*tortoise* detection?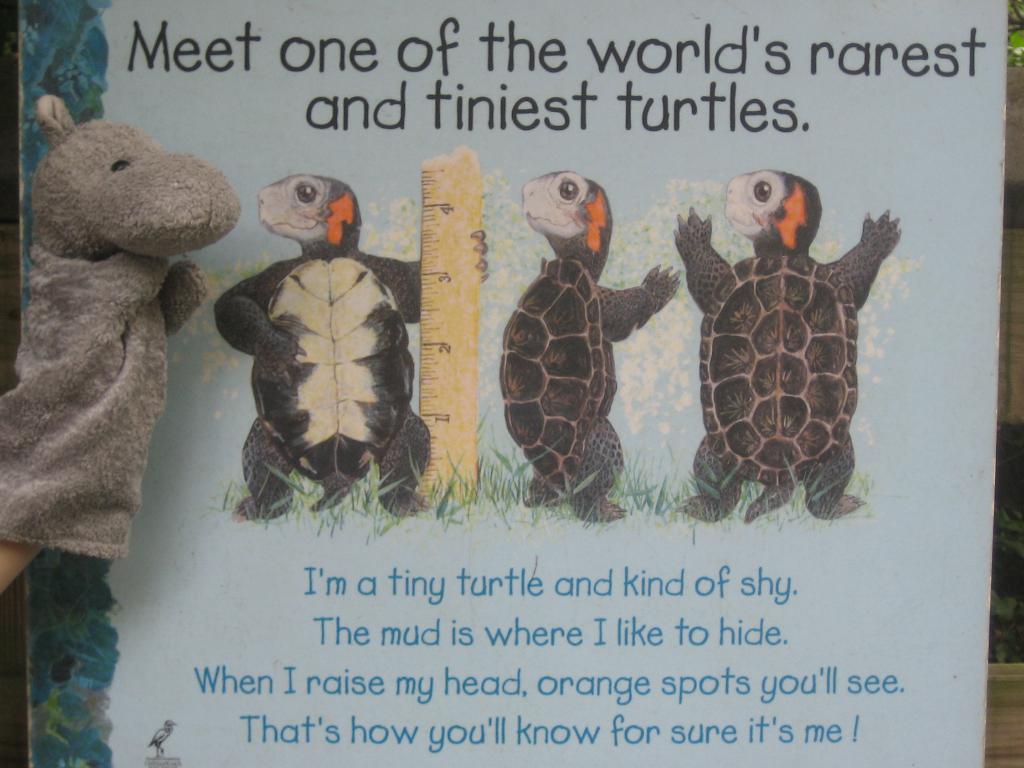
left=497, top=172, right=682, bottom=524
